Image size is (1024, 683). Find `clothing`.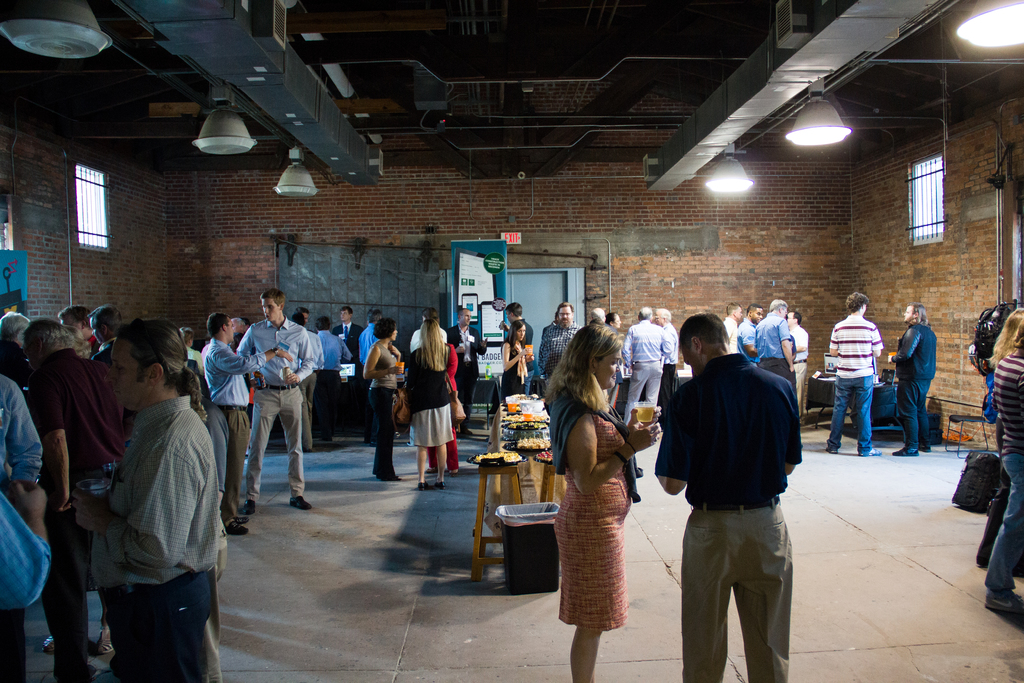
bbox=(655, 350, 797, 682).
